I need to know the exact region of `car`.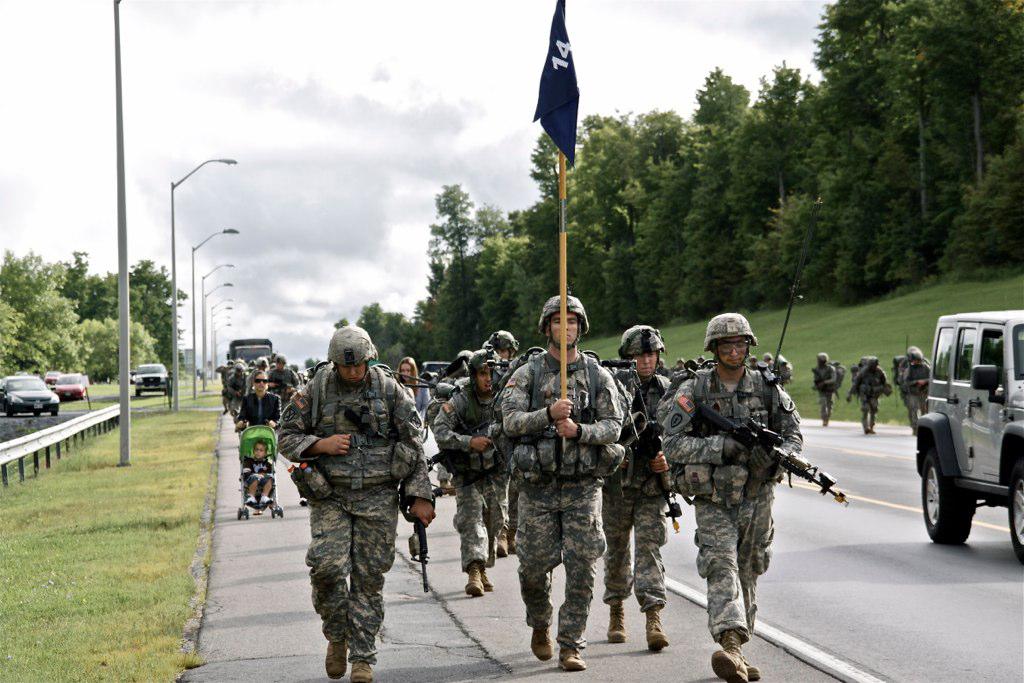
Region: region(918, 310, 1018, 564).
